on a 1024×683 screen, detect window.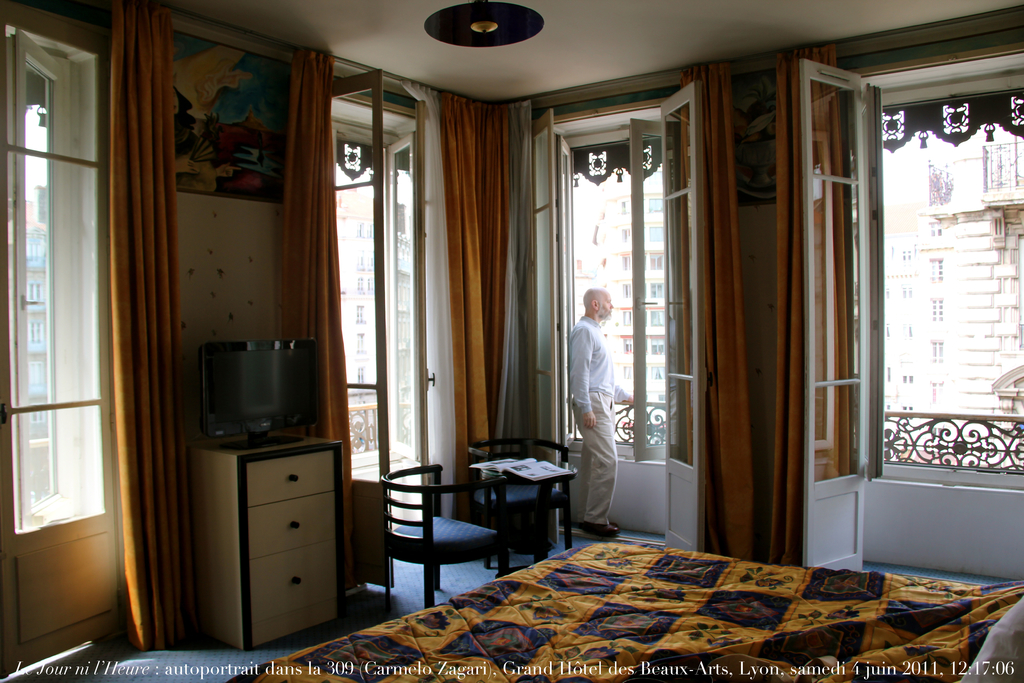
detection(355, 306, 364, 325).
